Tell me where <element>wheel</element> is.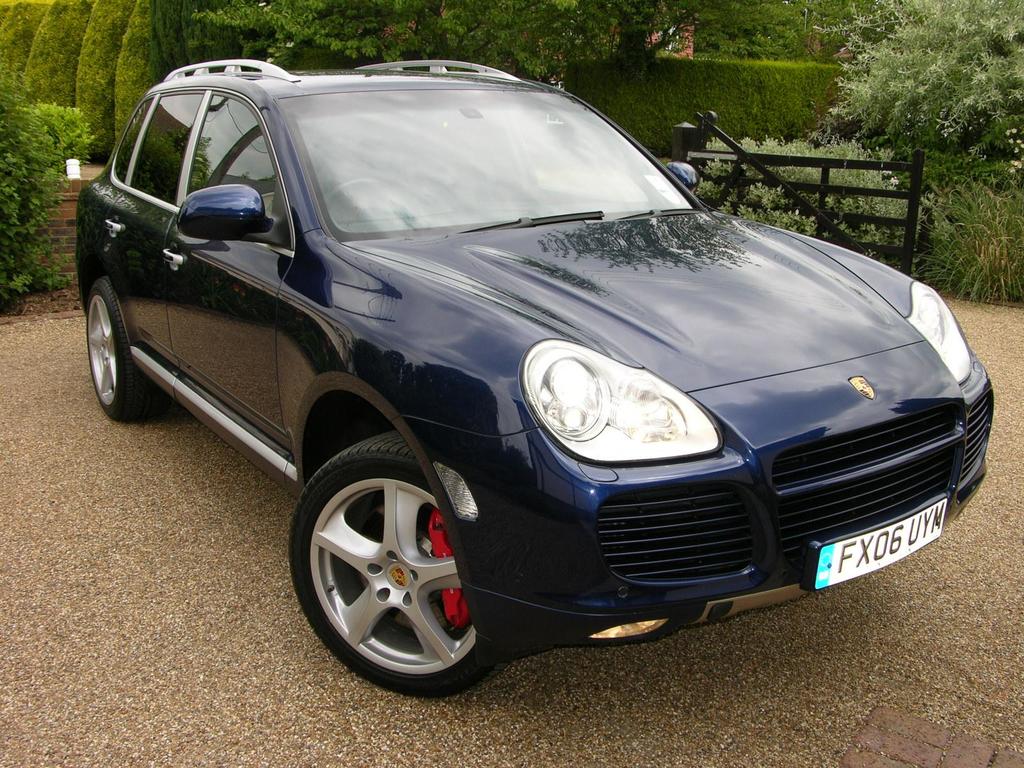
<element>wheel</element> is at select_region(285, 441, 483, 700).
